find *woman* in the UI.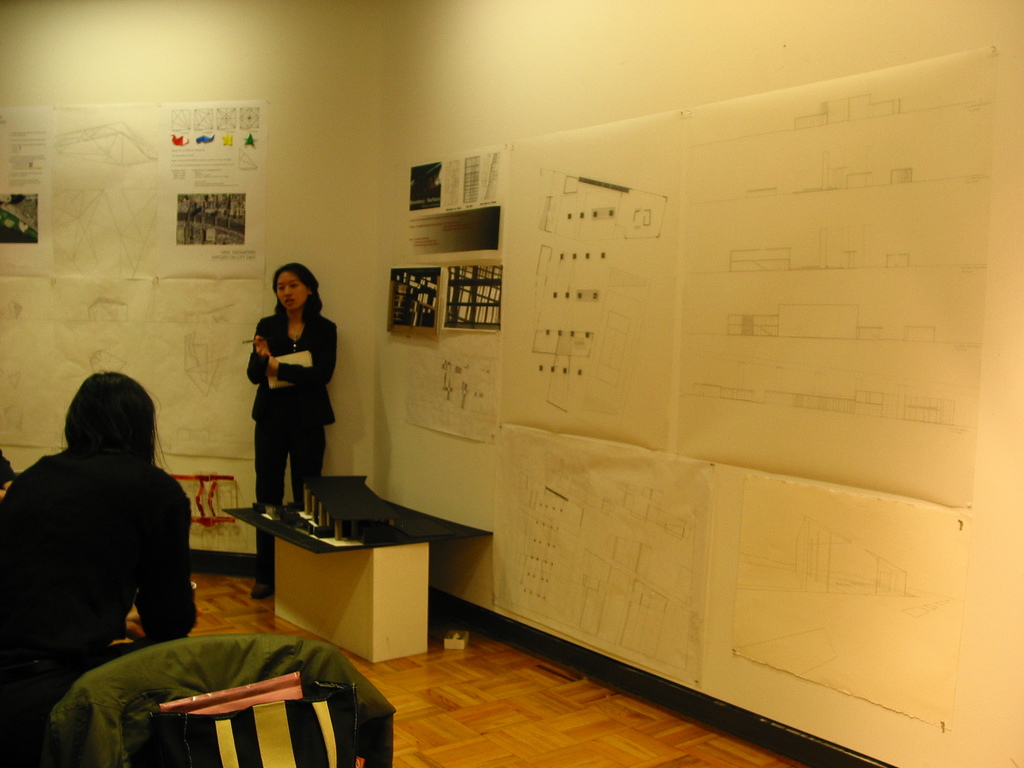
UI element at (0, 374, 198, 767).
